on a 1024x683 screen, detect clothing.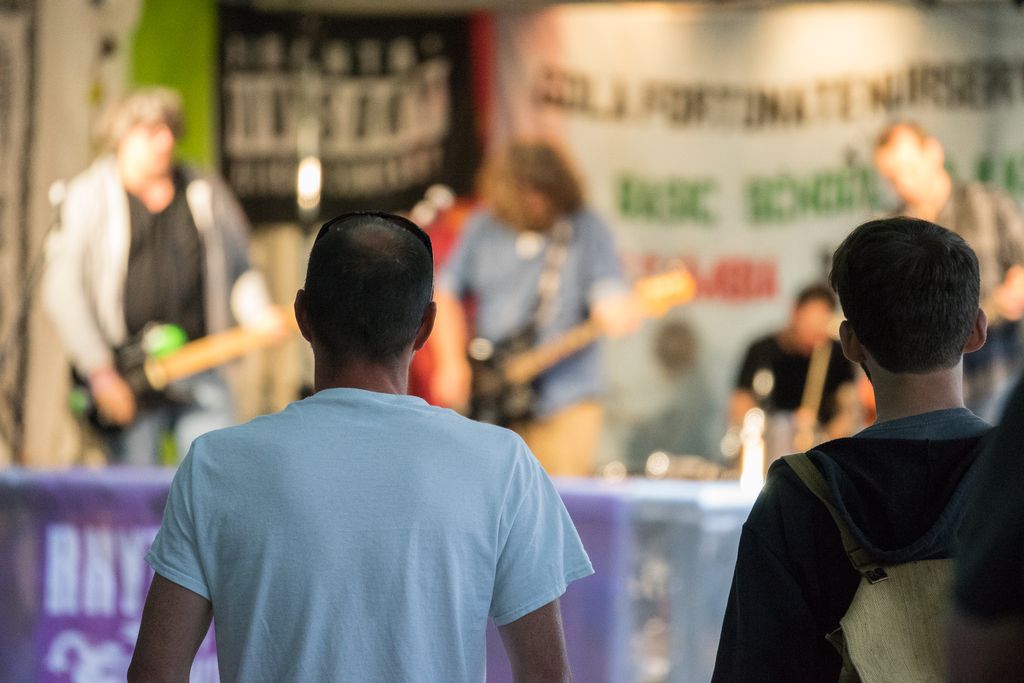
<box>154,337,579,669</box>.
